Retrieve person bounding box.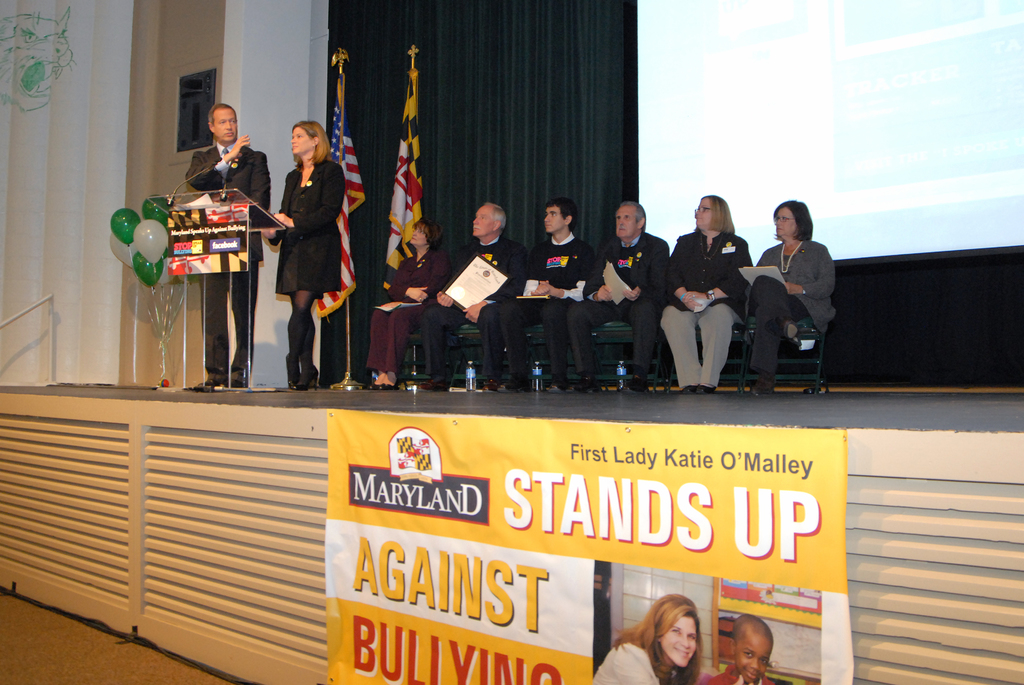
Bounding box: [183,102,273,384].
